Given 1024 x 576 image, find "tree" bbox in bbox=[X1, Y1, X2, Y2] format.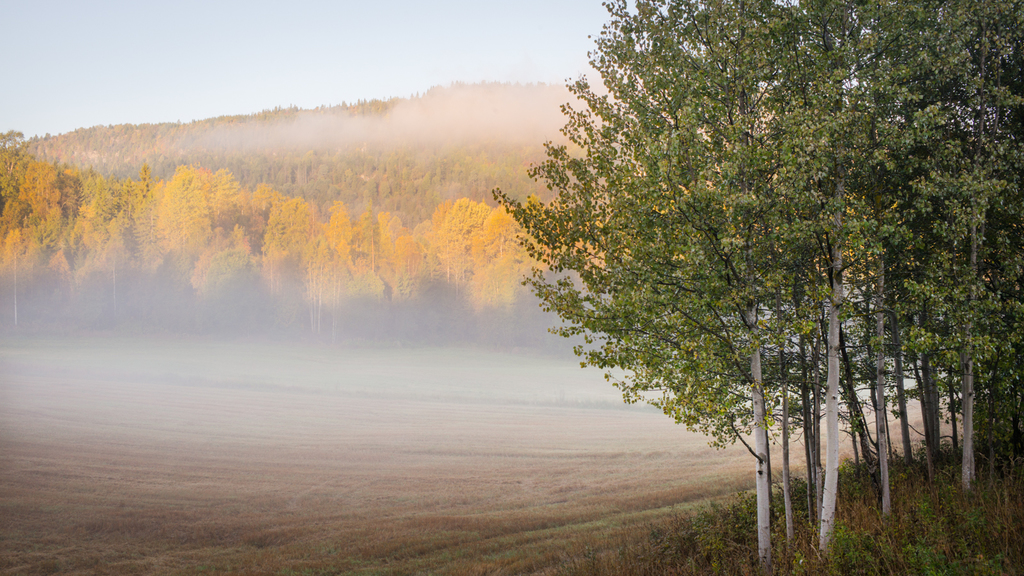
bbox=[499, 0, 1023, 575].
